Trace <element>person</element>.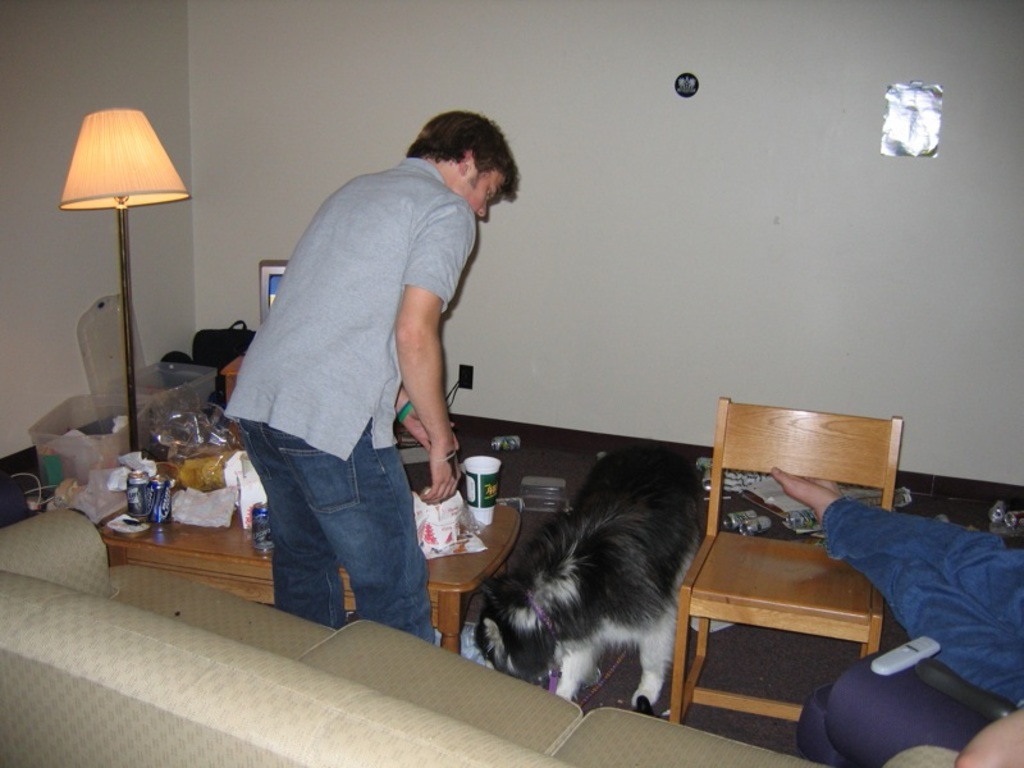
Traced to {"left": 224, "top": 108, "right": 517, "bottom": 640}.
